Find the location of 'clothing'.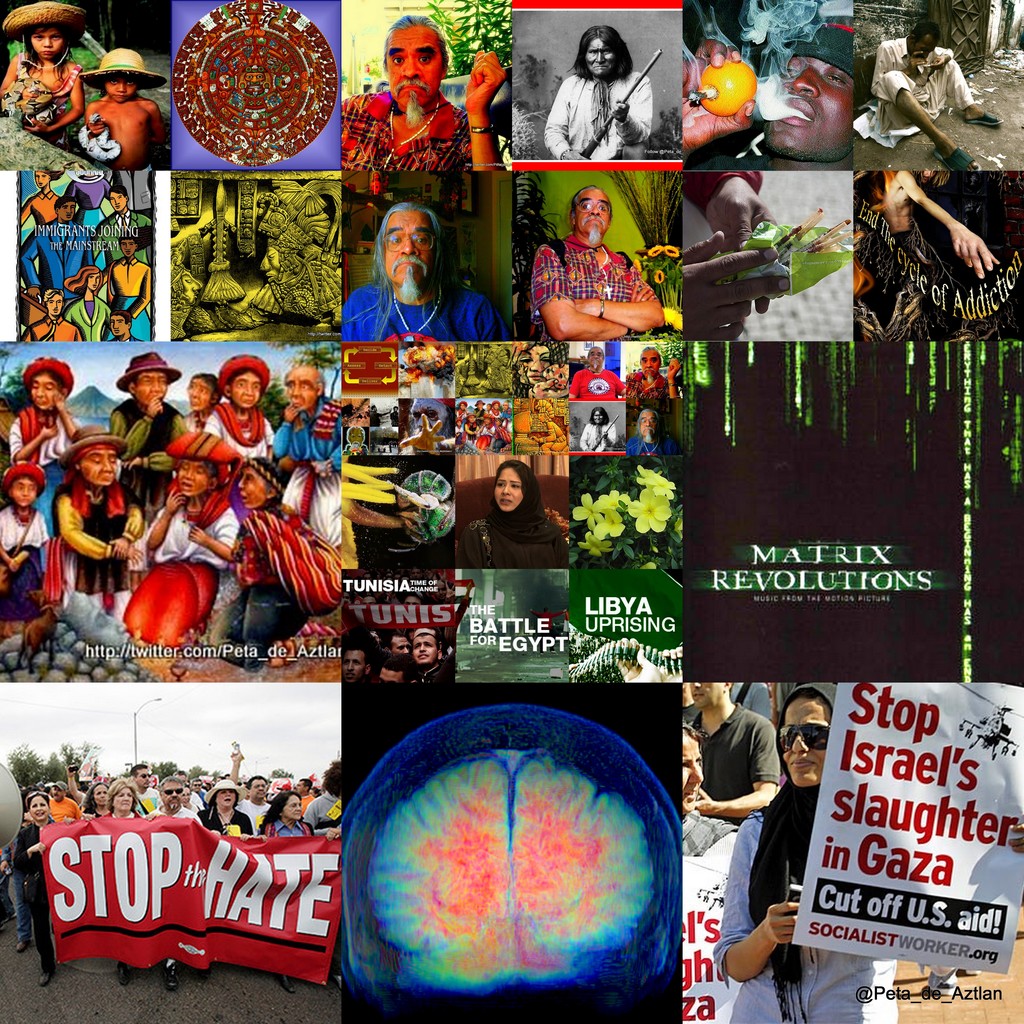
Location: locate(71, 290, 115, 340).
